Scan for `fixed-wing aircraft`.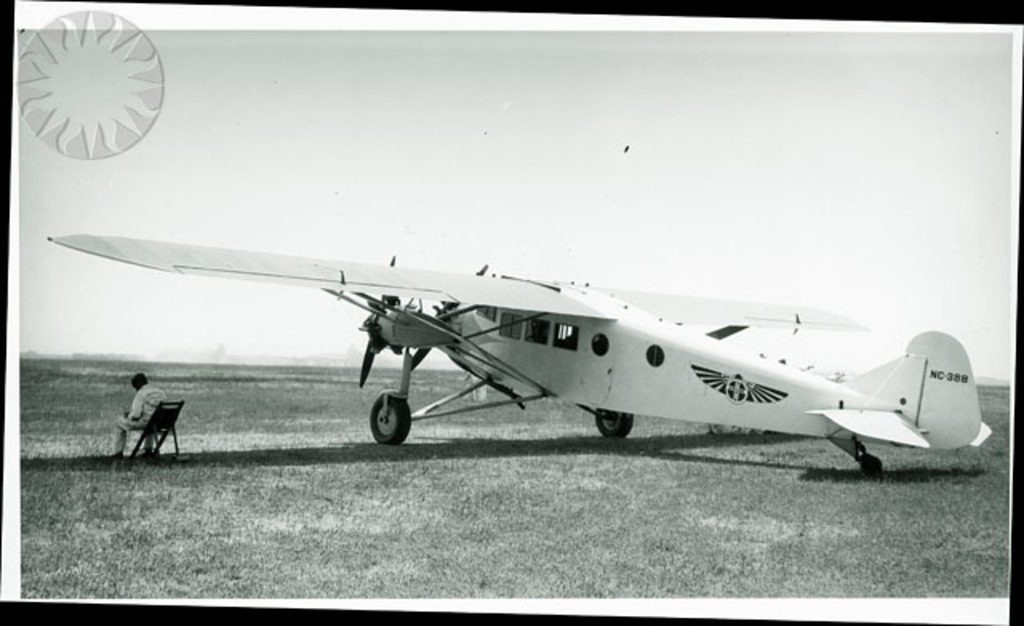
Scan result: rect(46, 227, 989, 482).
